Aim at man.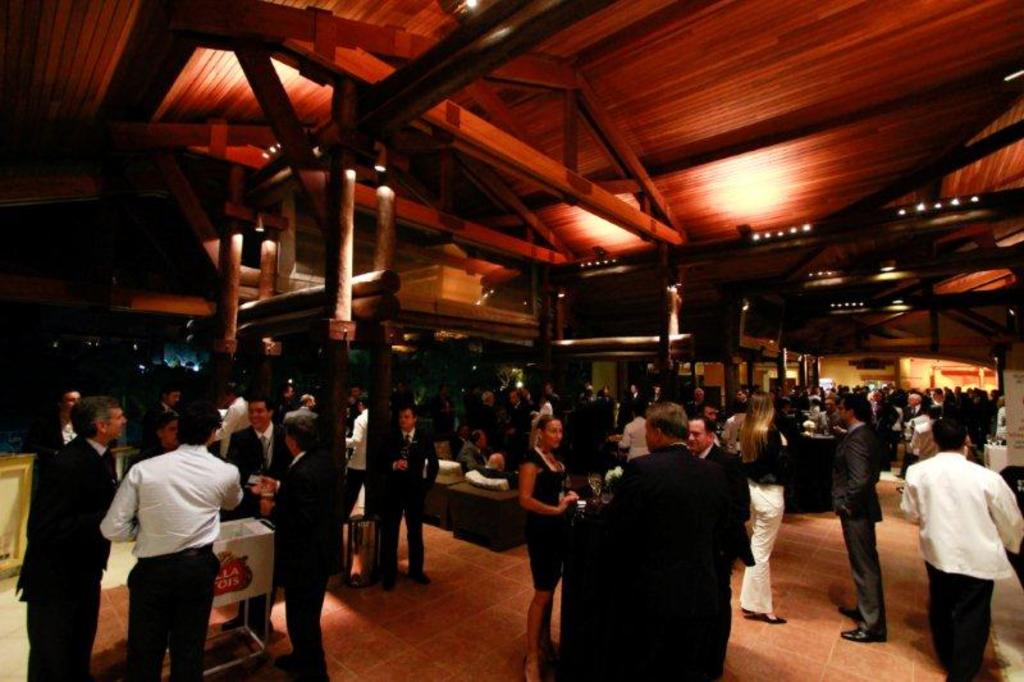
Aimed at box=[458, 434, 507, 476].
